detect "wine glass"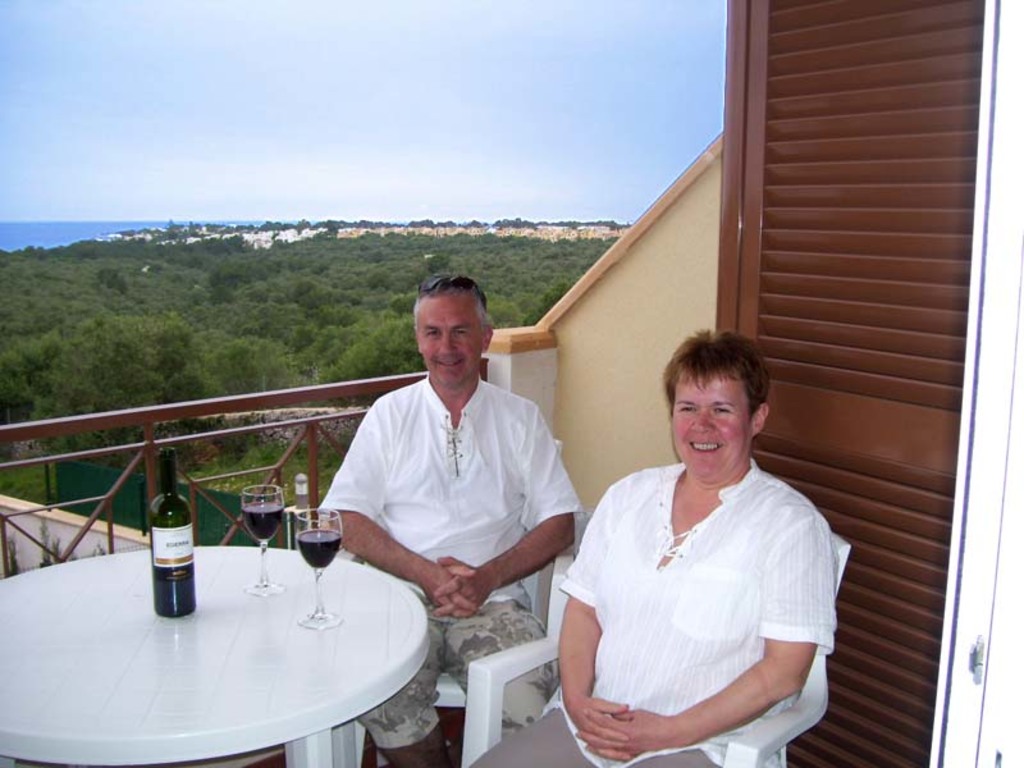
[x1=296, y1=507, x2=342, y2=631]
